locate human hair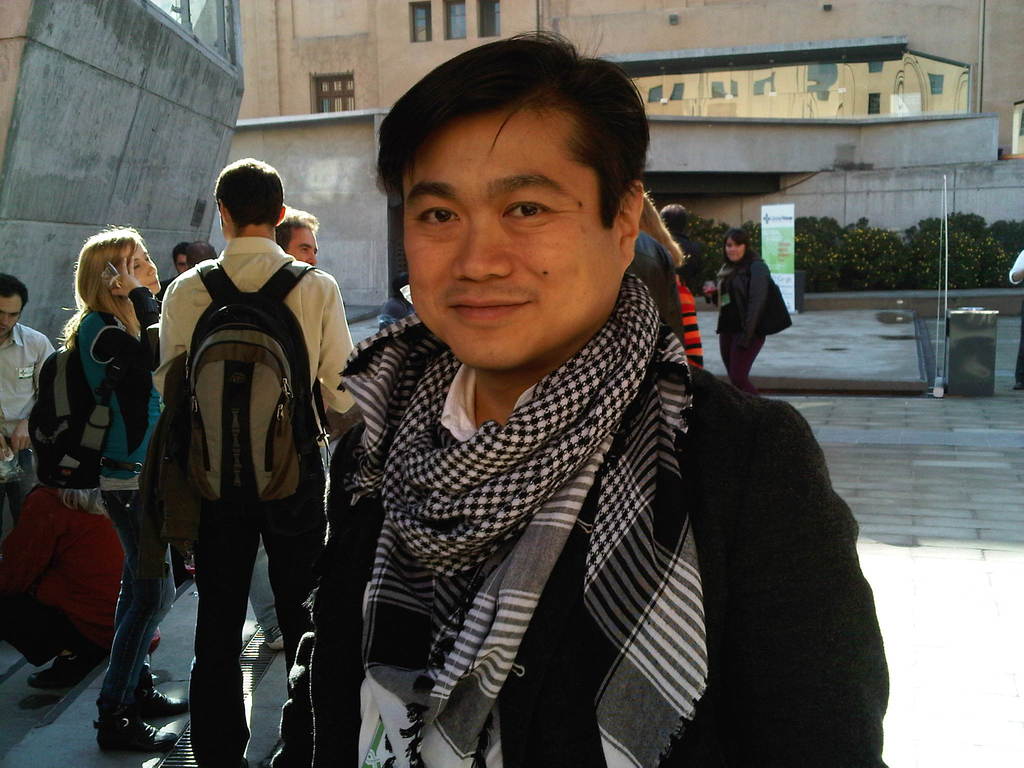
52/228/143/352
